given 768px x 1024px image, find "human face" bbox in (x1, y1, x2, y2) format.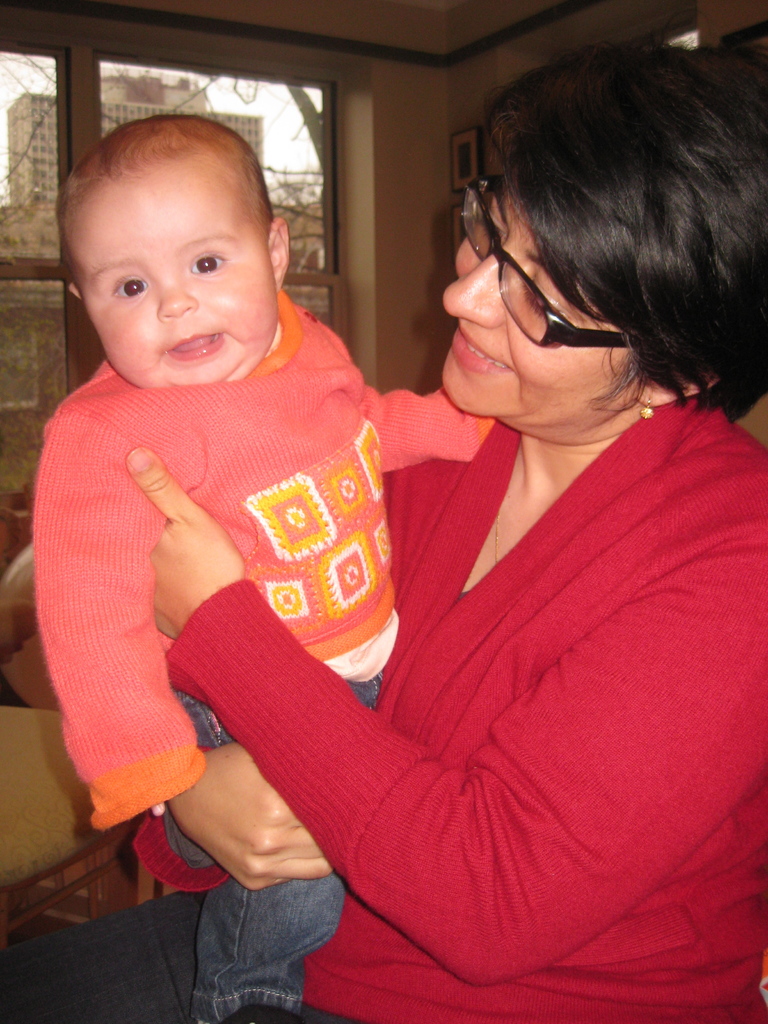
(83, 180, 271, 381).
